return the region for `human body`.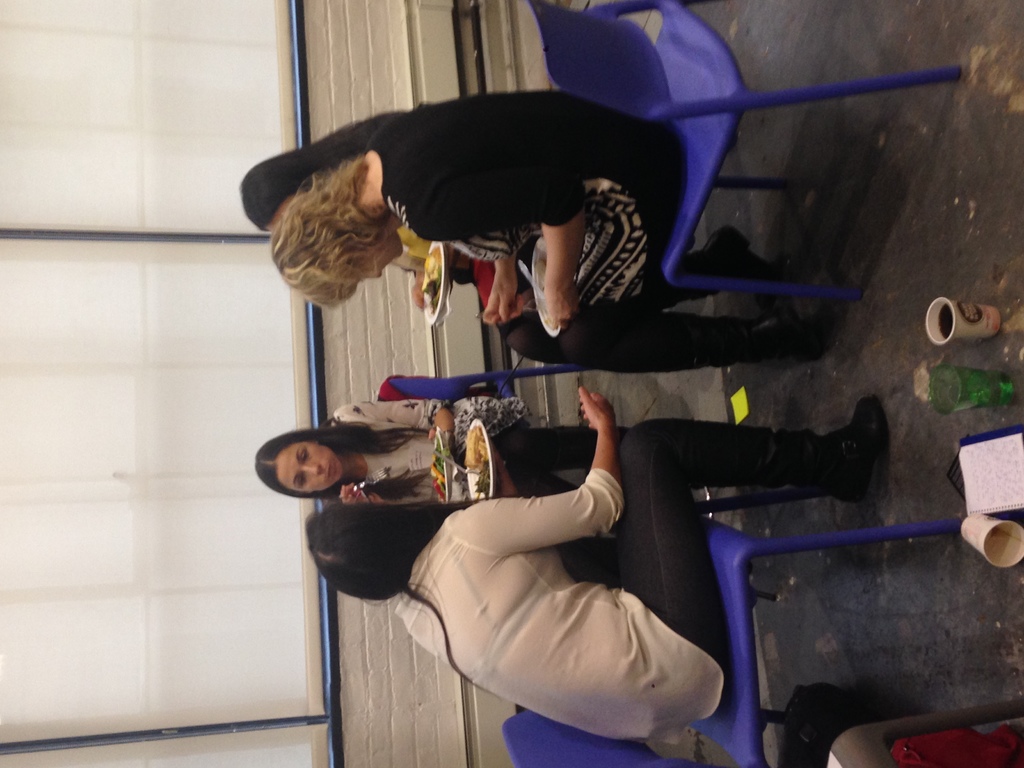
locate(306, 383, 892, 743).
